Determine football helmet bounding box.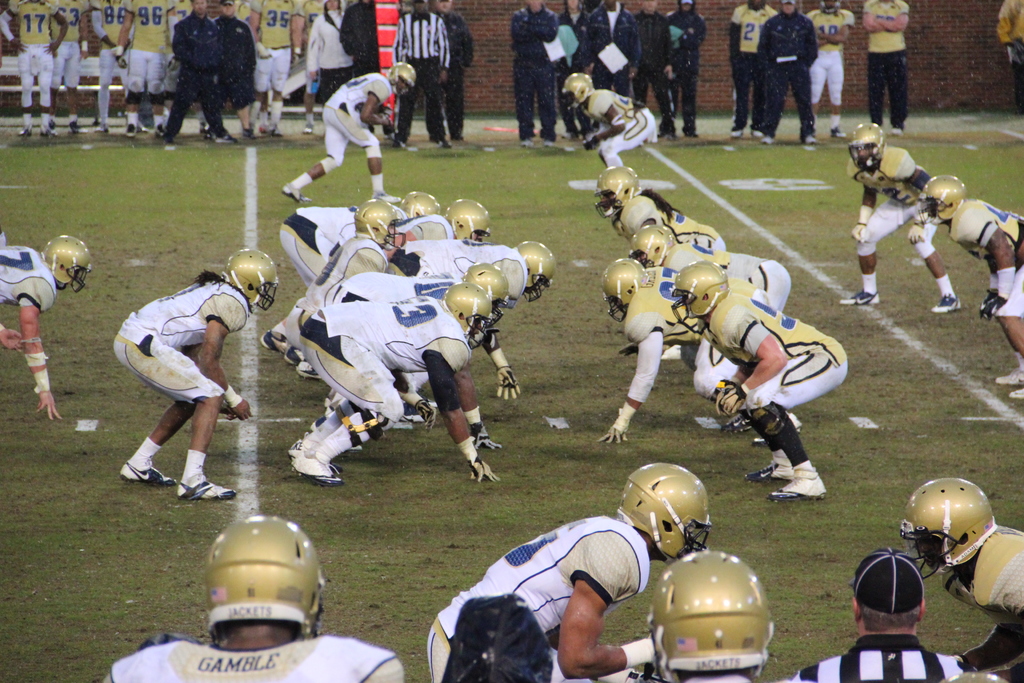
Determined: pyautogui.locateOnScreen(458, 265, 518, 318).
